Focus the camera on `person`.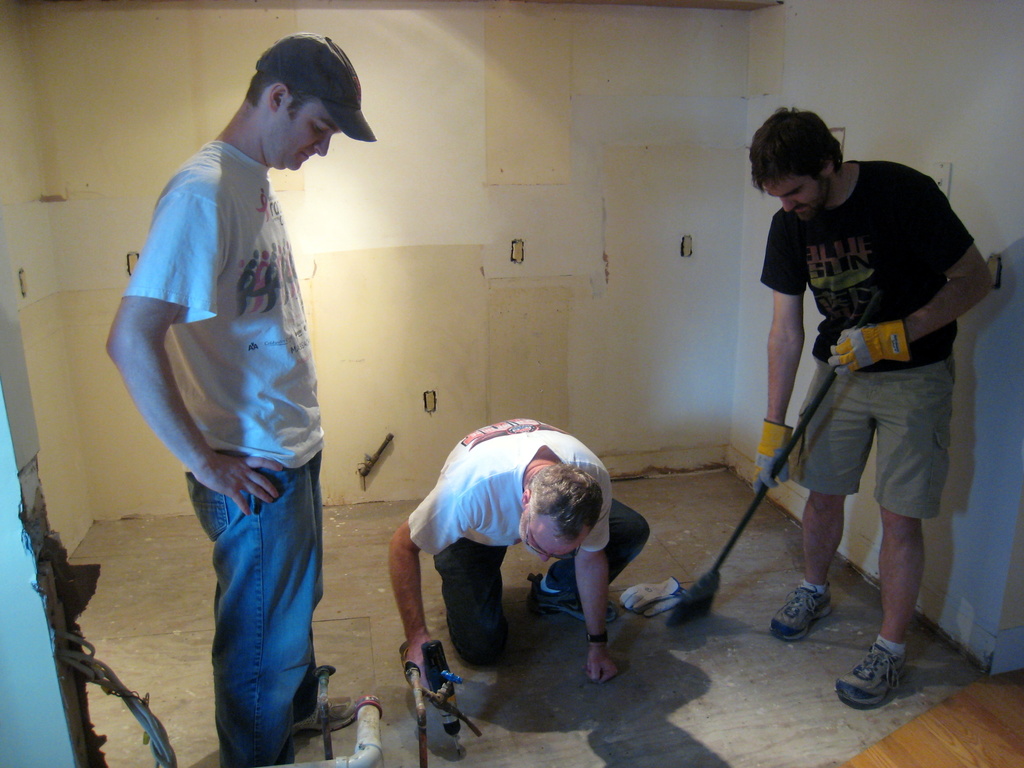
Focus region: BBox(755, 106, 996, 709).
